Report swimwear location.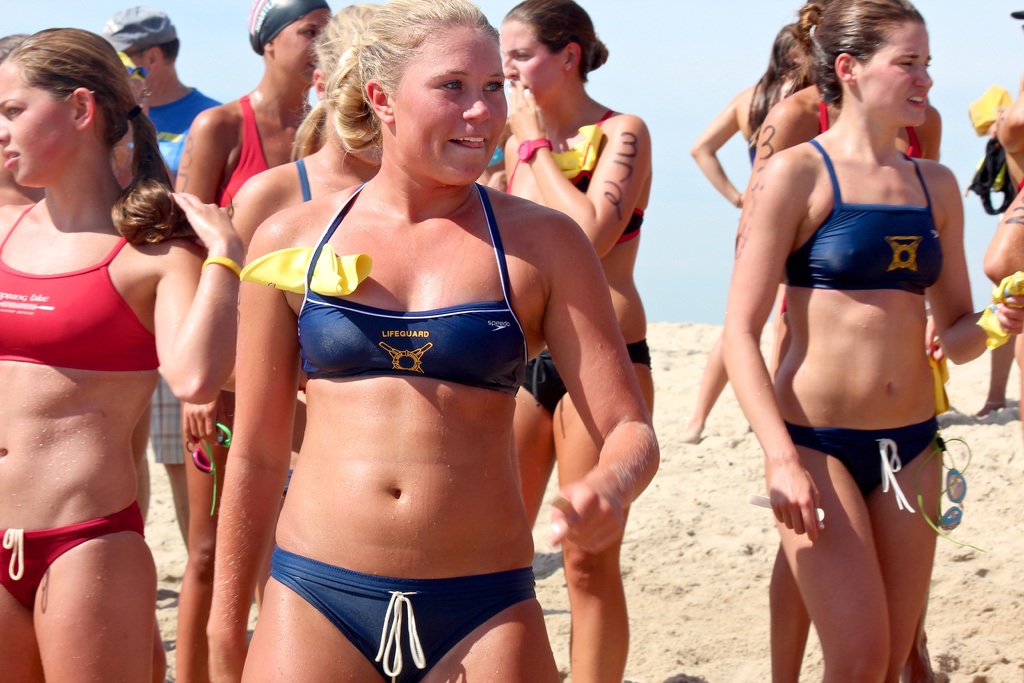
Report: (x1=296, y1=177, x2=531, y2=397).
